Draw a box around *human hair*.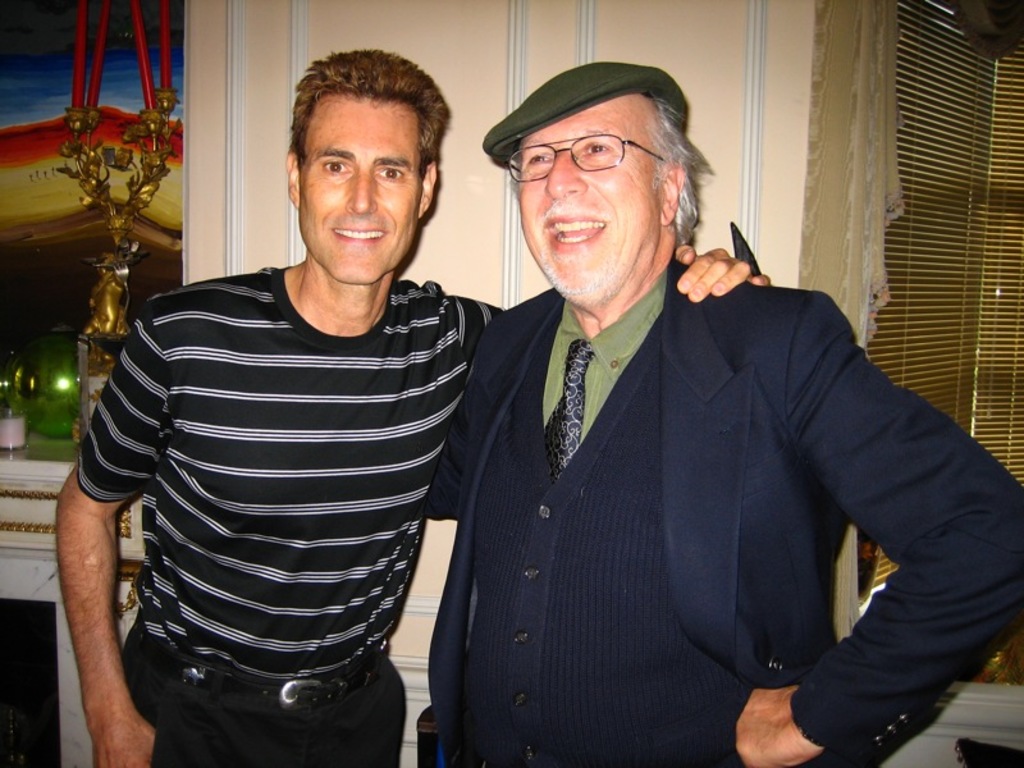
[511, 96, 707, 246].
